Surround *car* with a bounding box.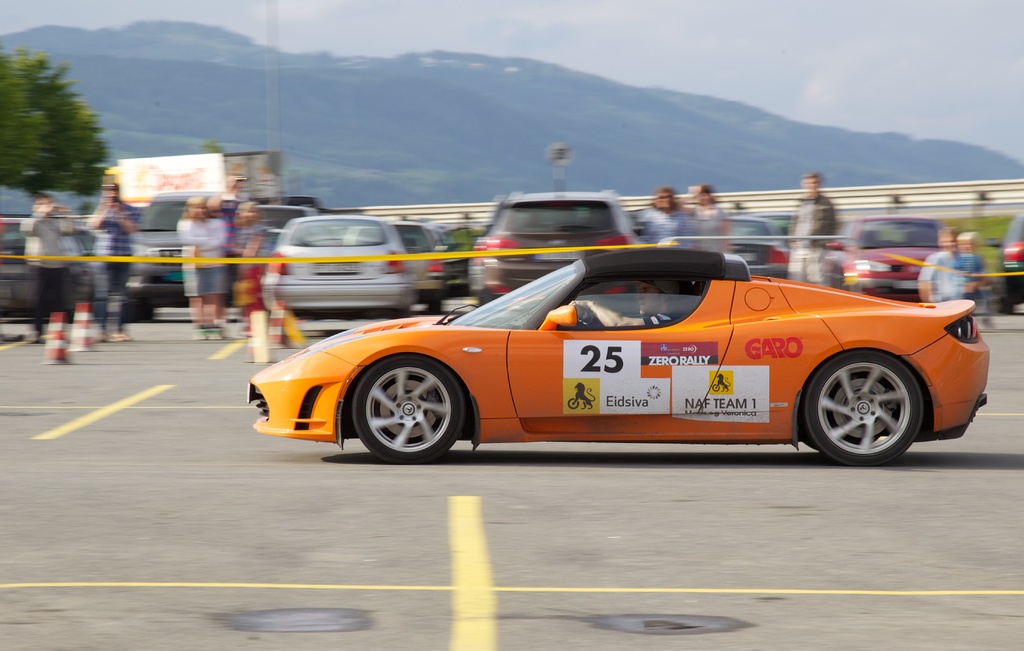
460/189/639/298.
